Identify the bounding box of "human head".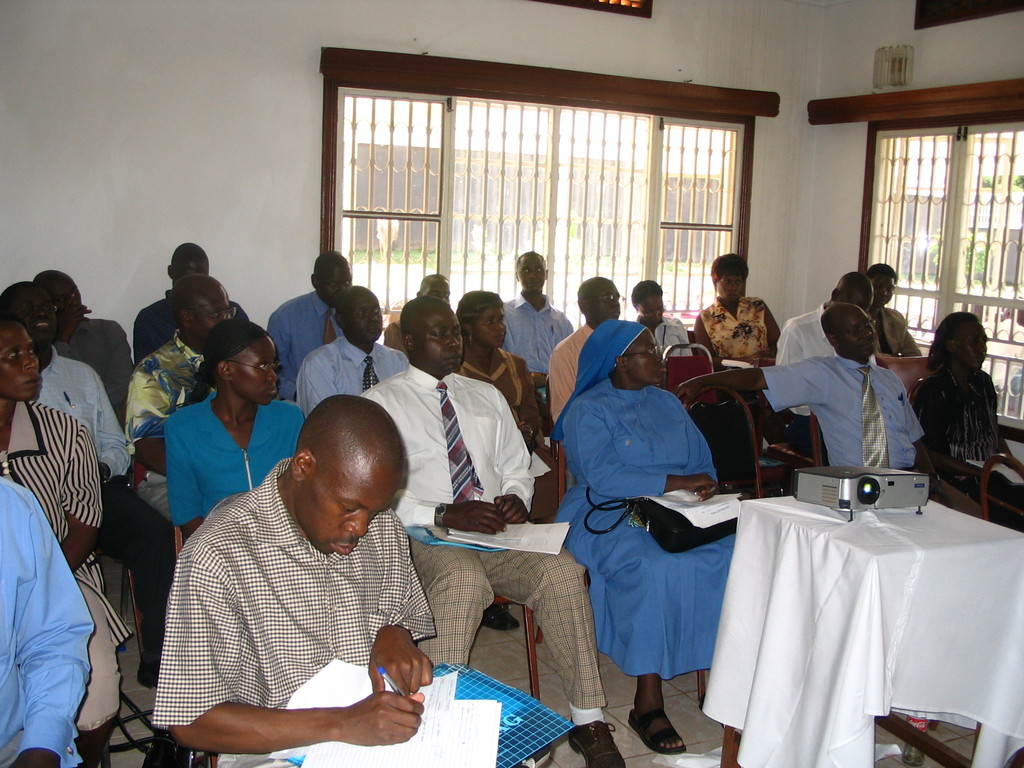
pyautogui.locateOnScreen(164, 238, 211, 290).
